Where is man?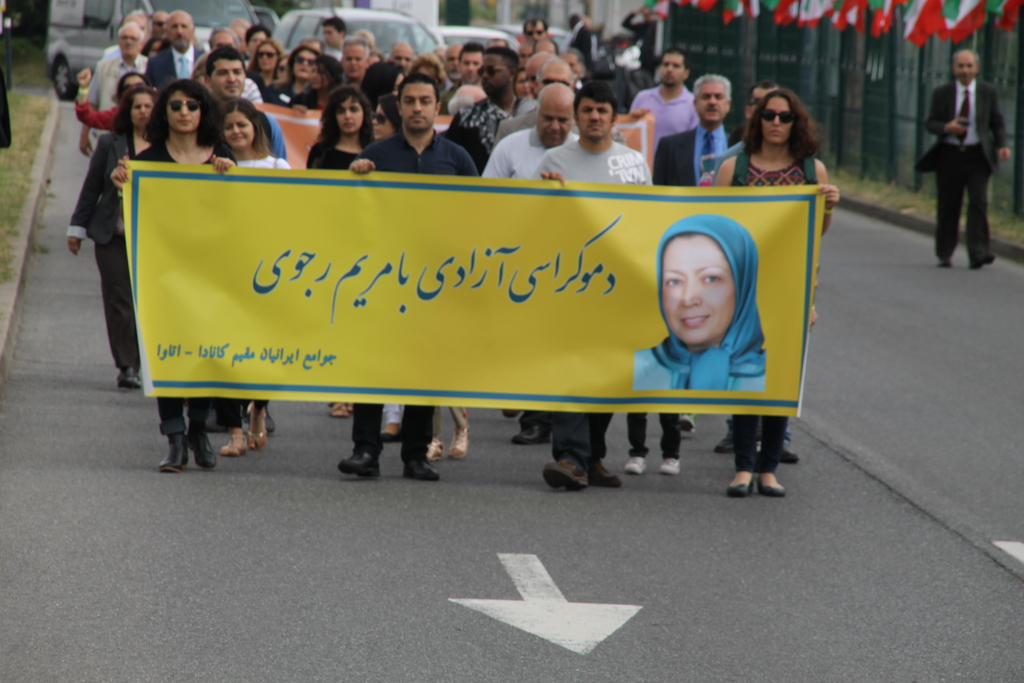
left=485, top=57, right=625, bottom=158.
